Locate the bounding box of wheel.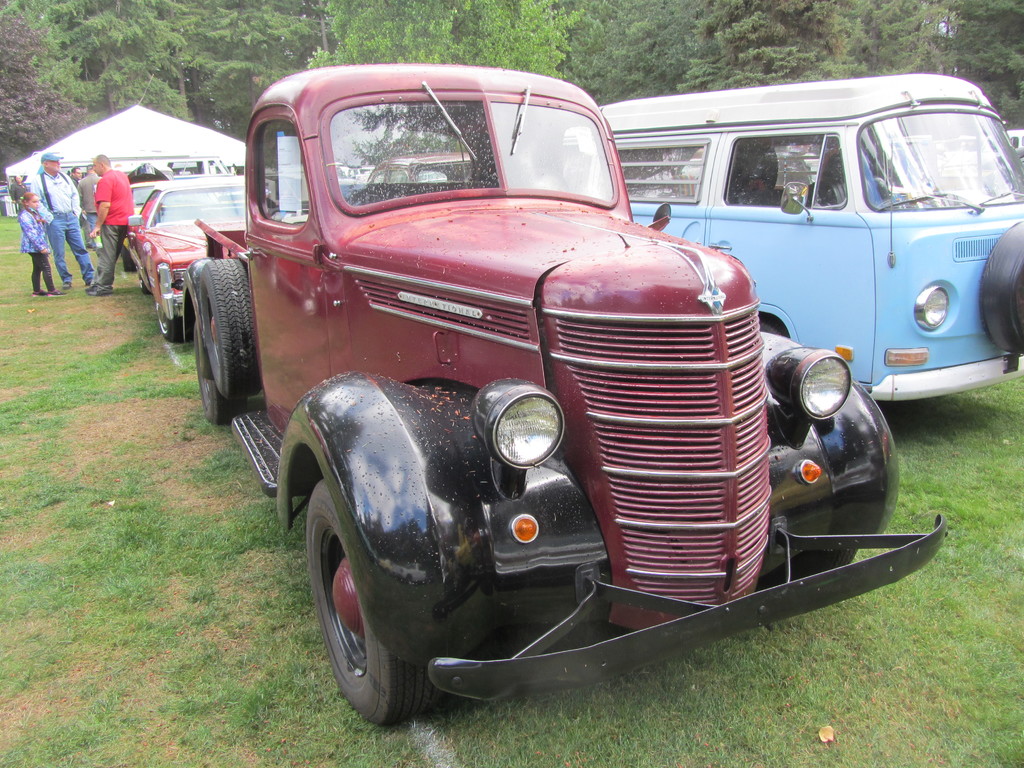
Bounding box: bbox(980, 221, 1023, 353).
